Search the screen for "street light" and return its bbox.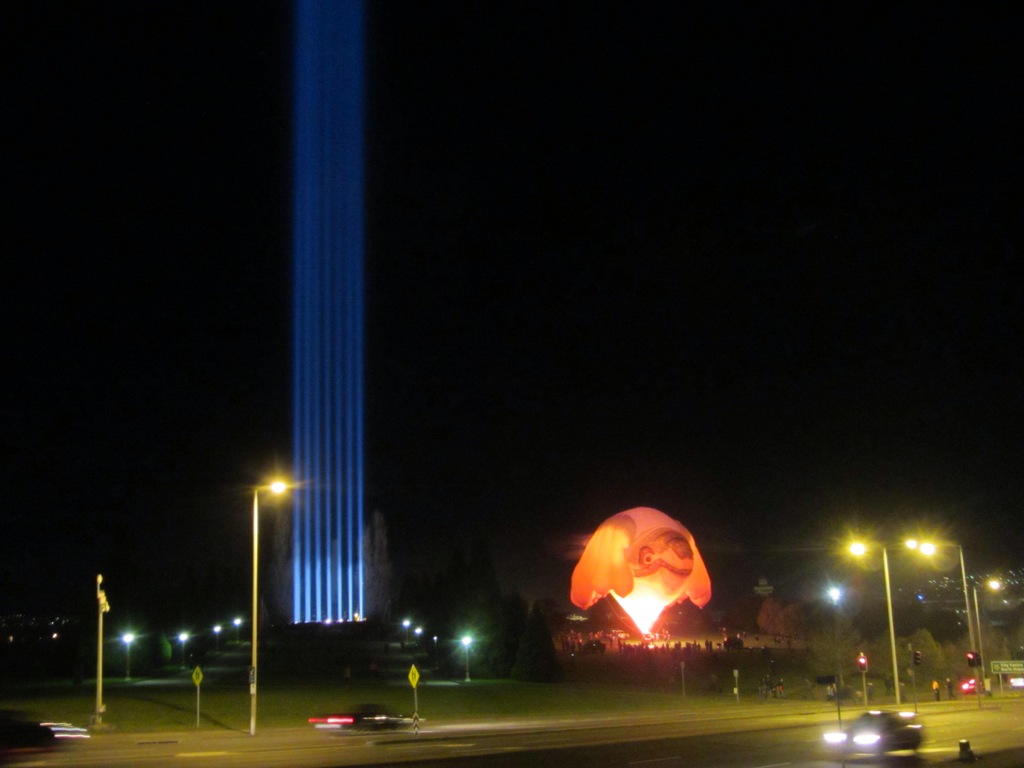
Found: [left=246, top=479, right=286, bottom=737].
